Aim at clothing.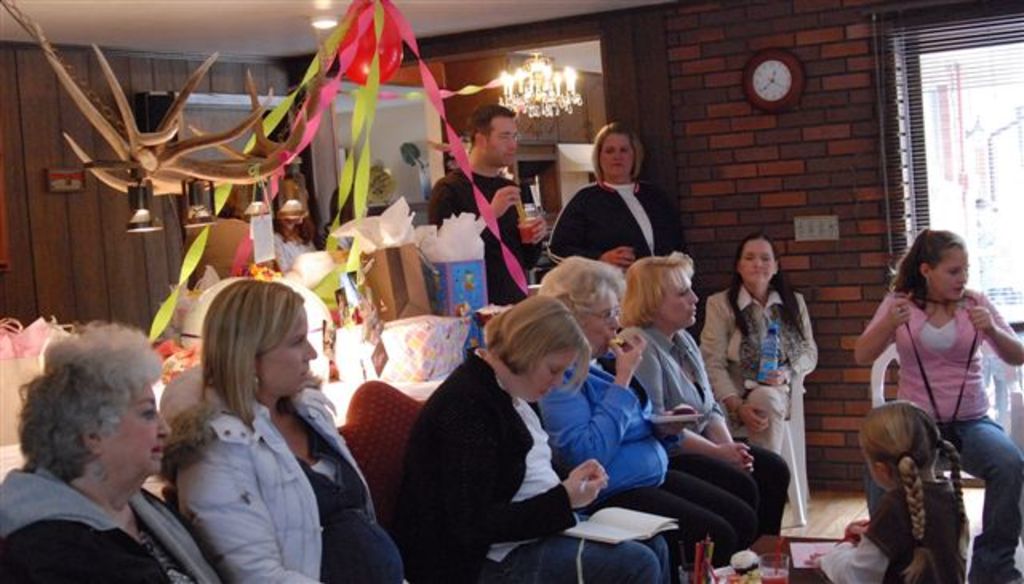
Aimed at region(426, 160, 544, 301).
